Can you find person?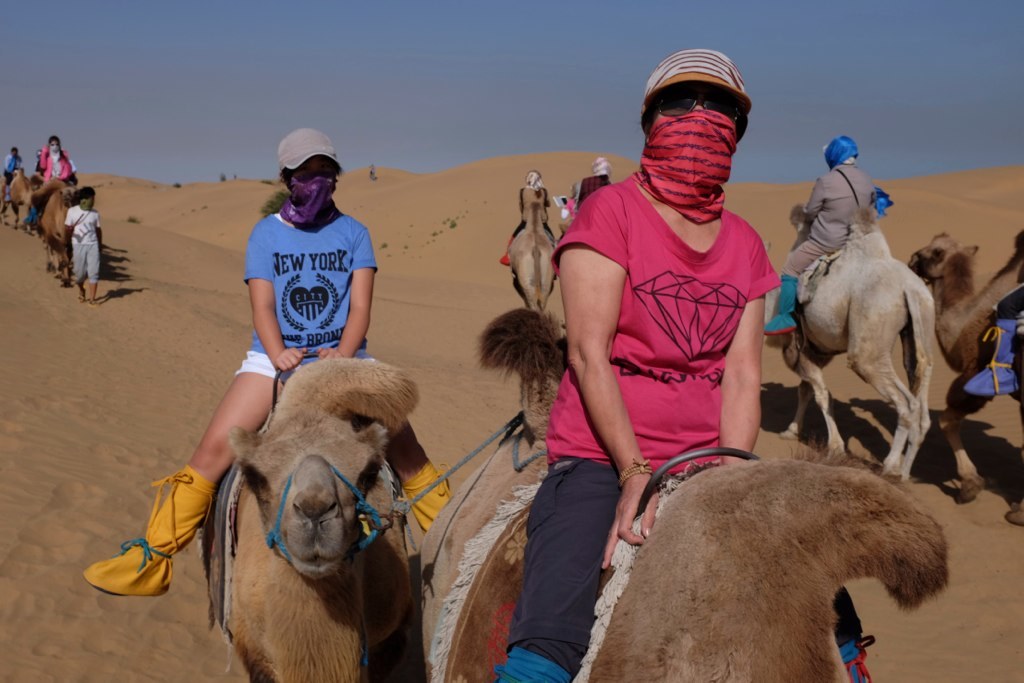
Yes, bounding box: {"left": 62, "top": 172, "right": 111, "bottom": 302}.
